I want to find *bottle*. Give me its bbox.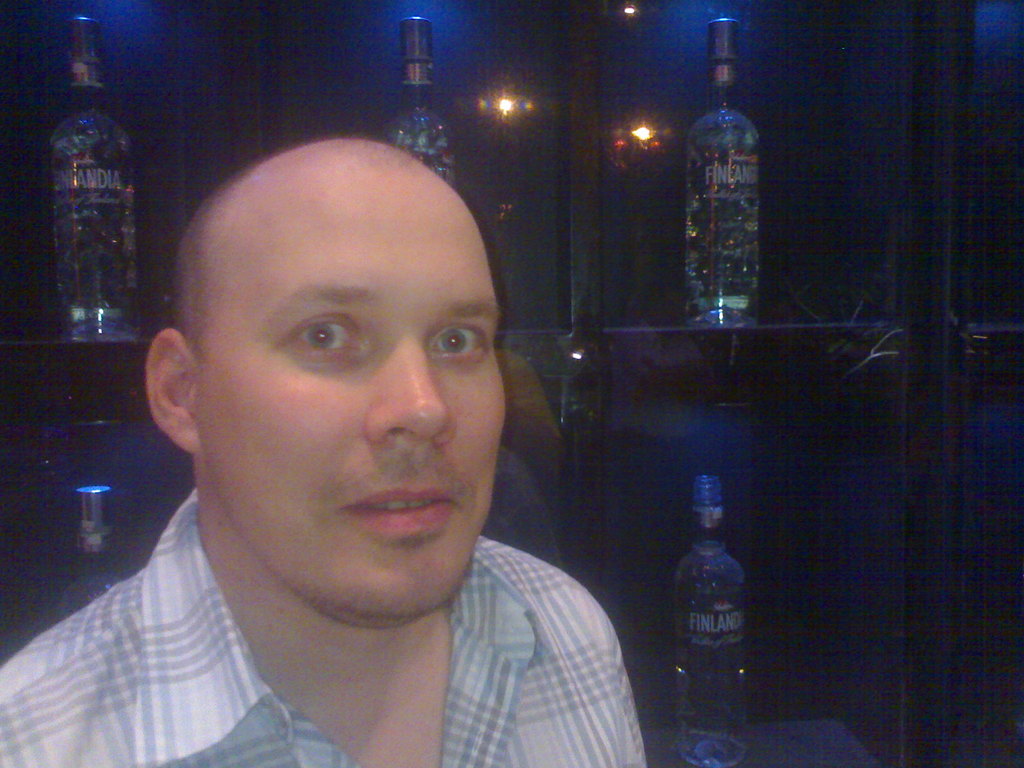
60, 488, 125, 623.
